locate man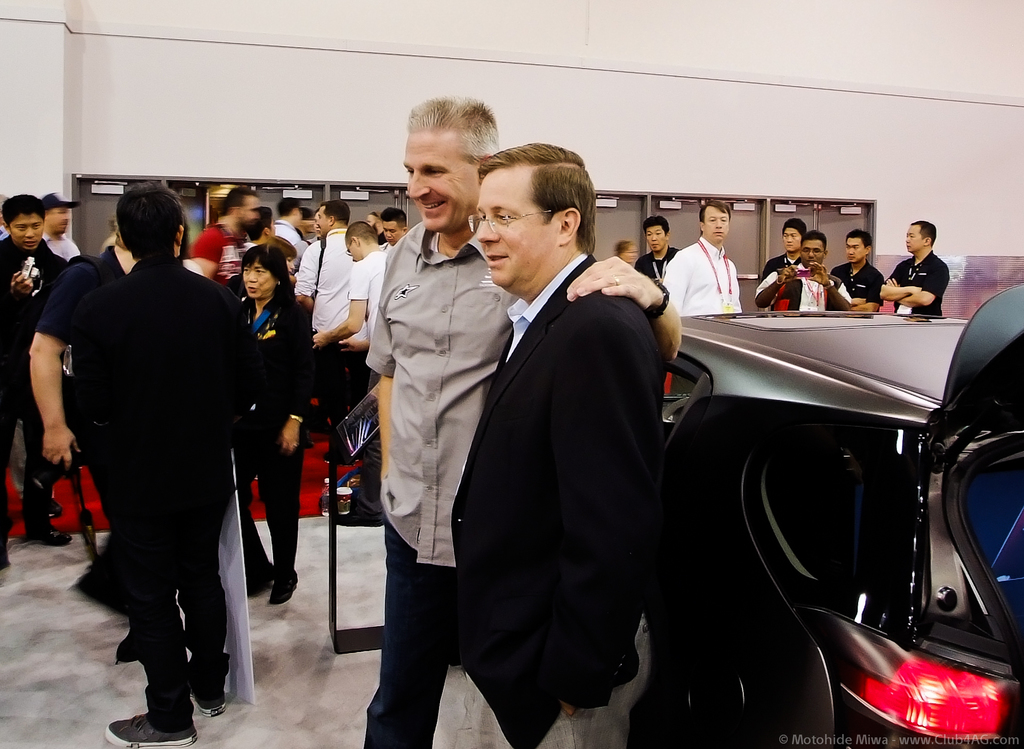
locate(833, 228, 883, 319)
